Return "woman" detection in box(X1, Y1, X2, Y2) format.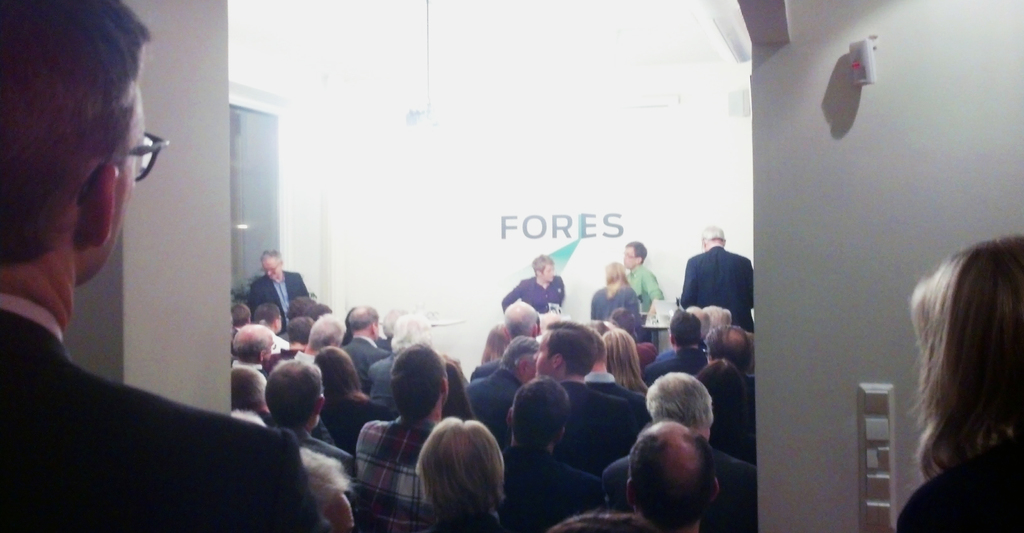
box(323, 342, 398, 452).
